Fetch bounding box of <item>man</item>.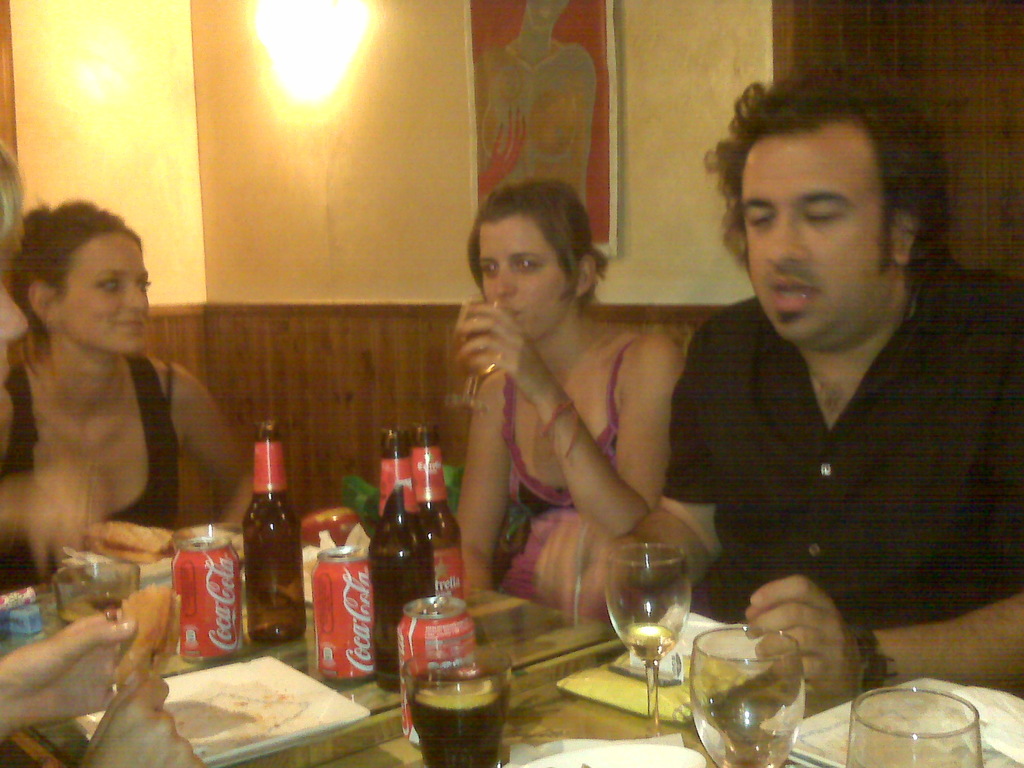
Bbox: rect(636, 107, 1011, 673).
